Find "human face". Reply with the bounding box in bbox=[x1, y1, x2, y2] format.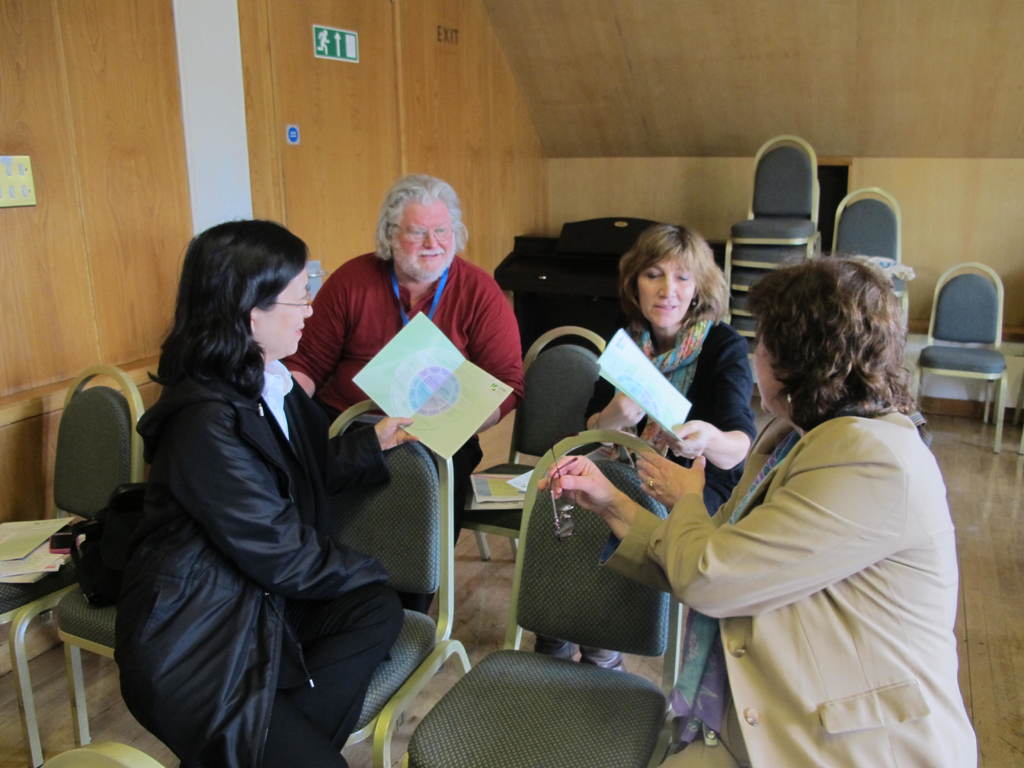
bbox=[396, 203, 453, 273].
